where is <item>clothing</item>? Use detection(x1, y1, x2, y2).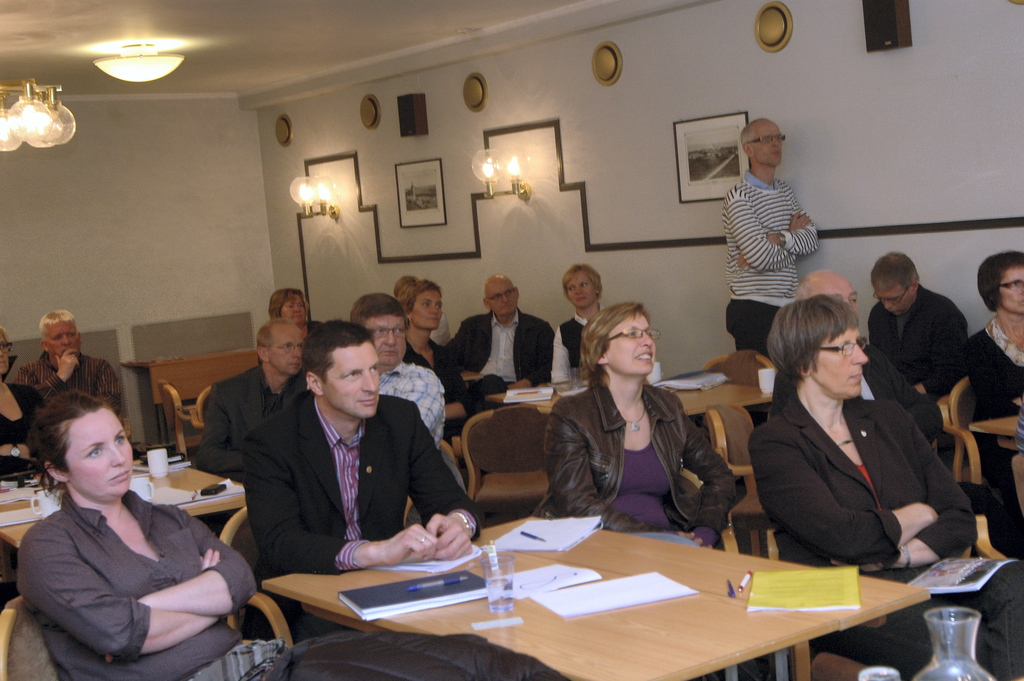
detection(748, 382, 1023, 680).
